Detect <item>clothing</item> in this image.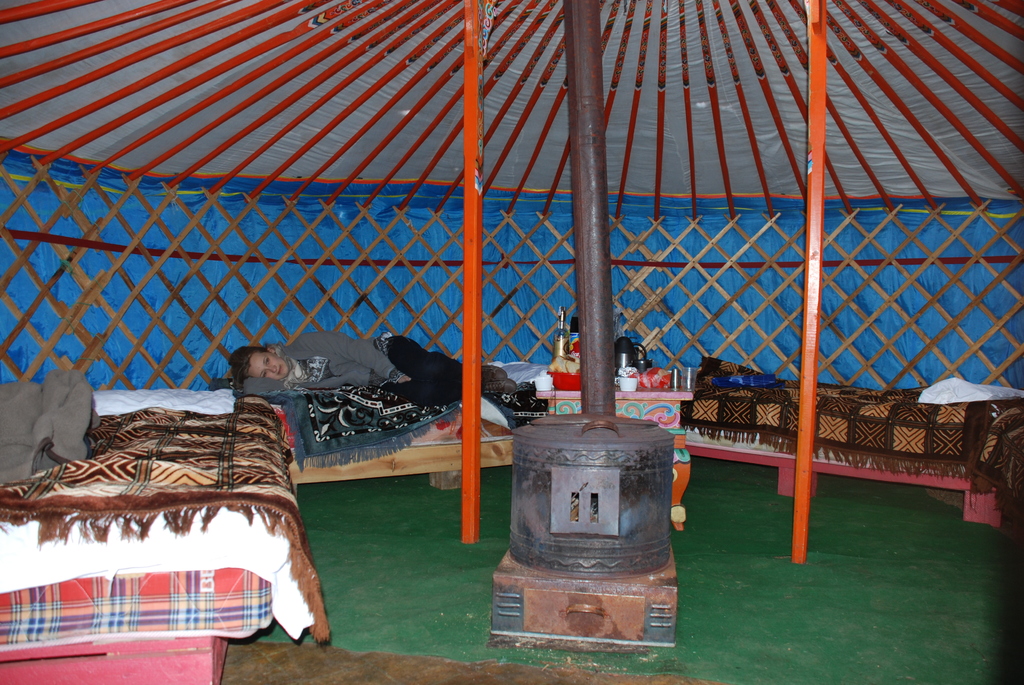
Detection: 244:332:465:411.
